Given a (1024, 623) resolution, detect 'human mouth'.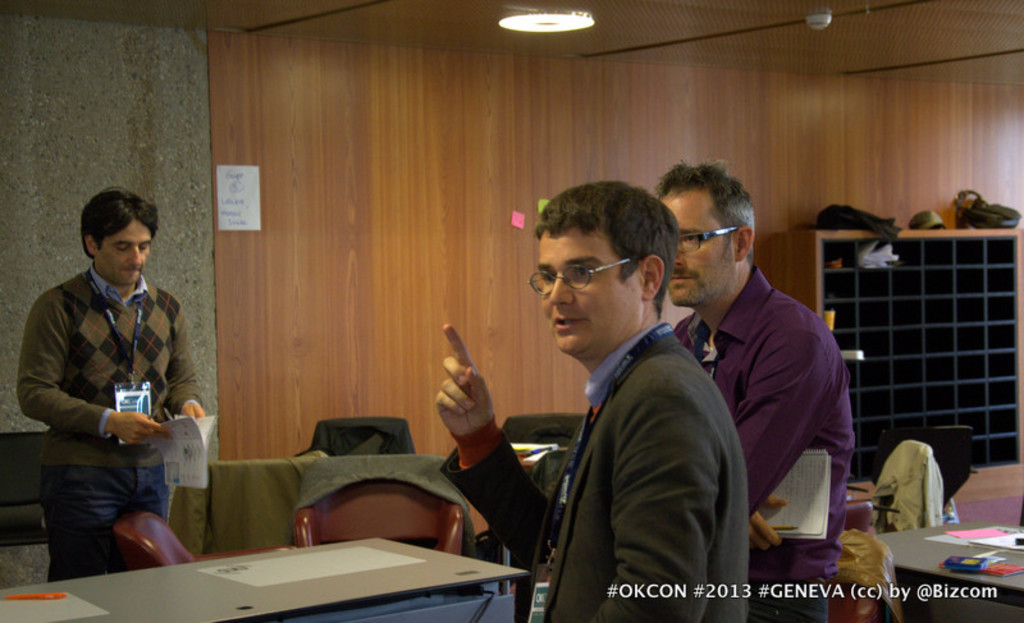
(x1=552, y1=317, x2=580, y2=329).
